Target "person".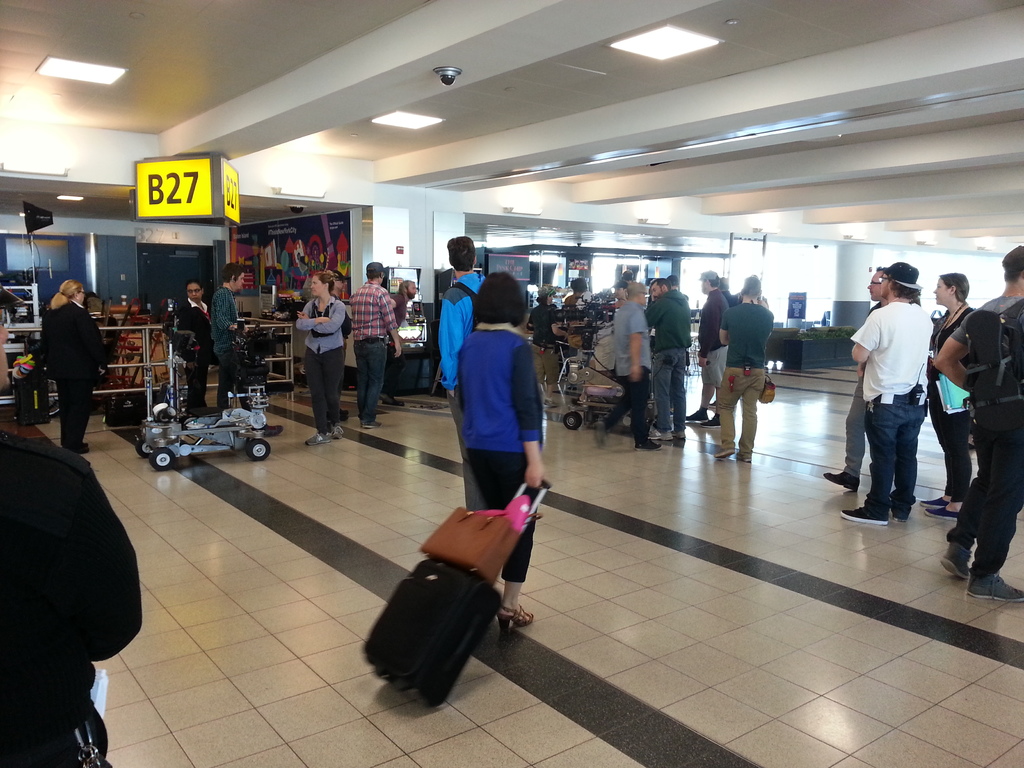
Target region: l=649, t=282, r=690, b=431.
